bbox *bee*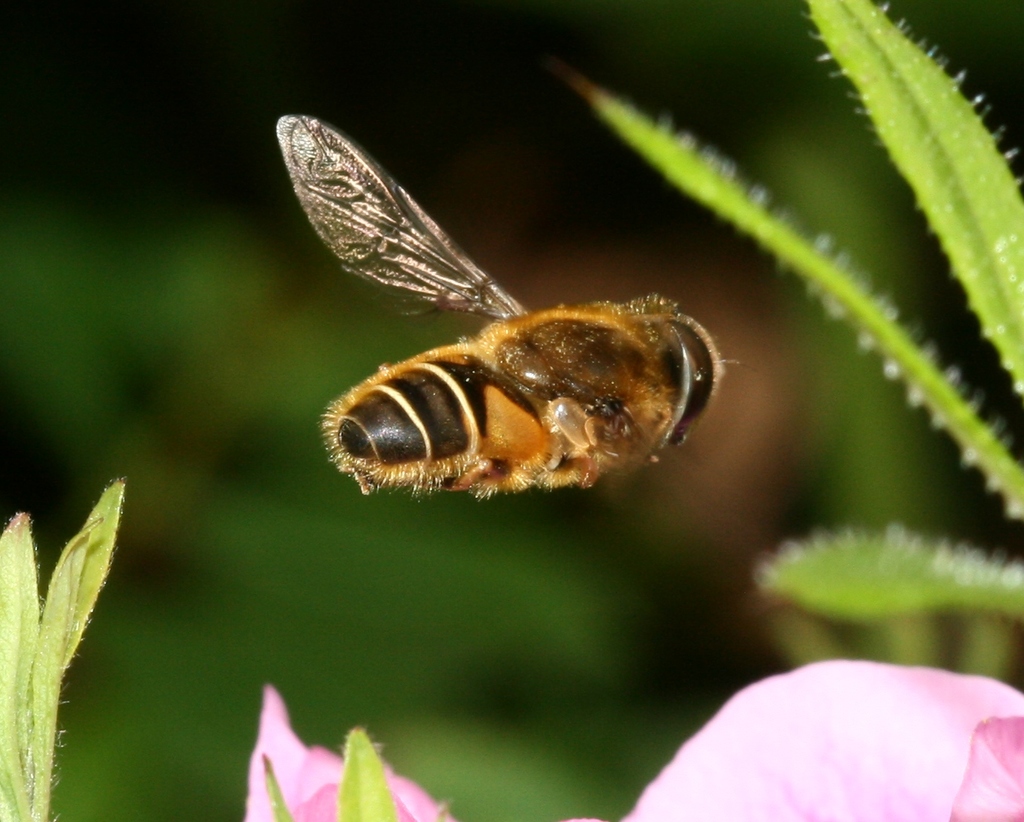
261,112,742,502
